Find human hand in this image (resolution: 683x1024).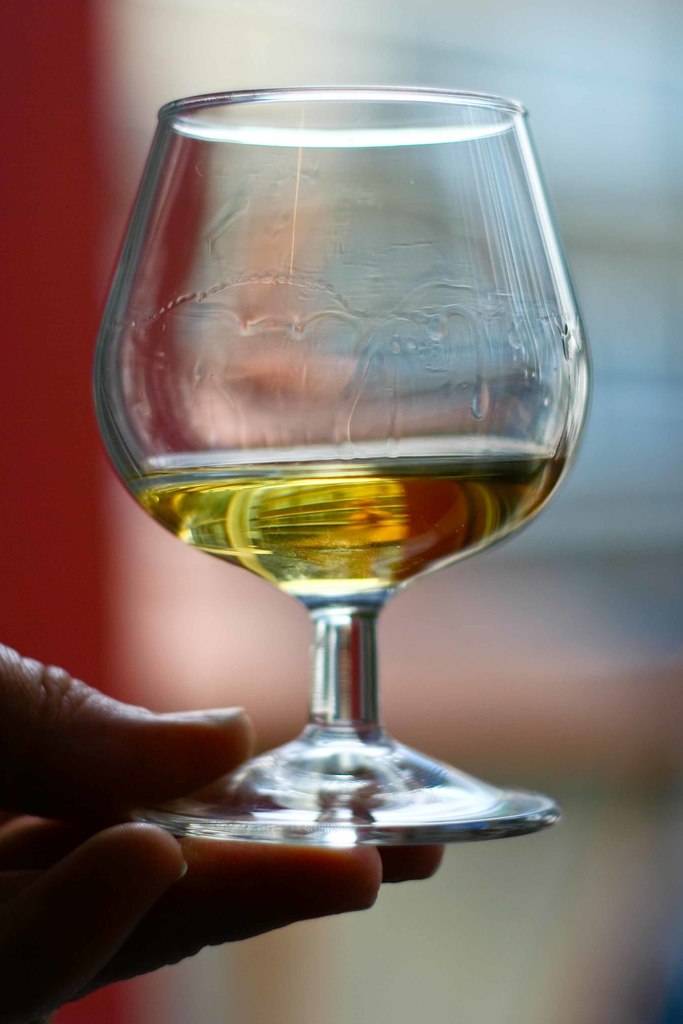
bbox=(0, 637, 445, 1023).
